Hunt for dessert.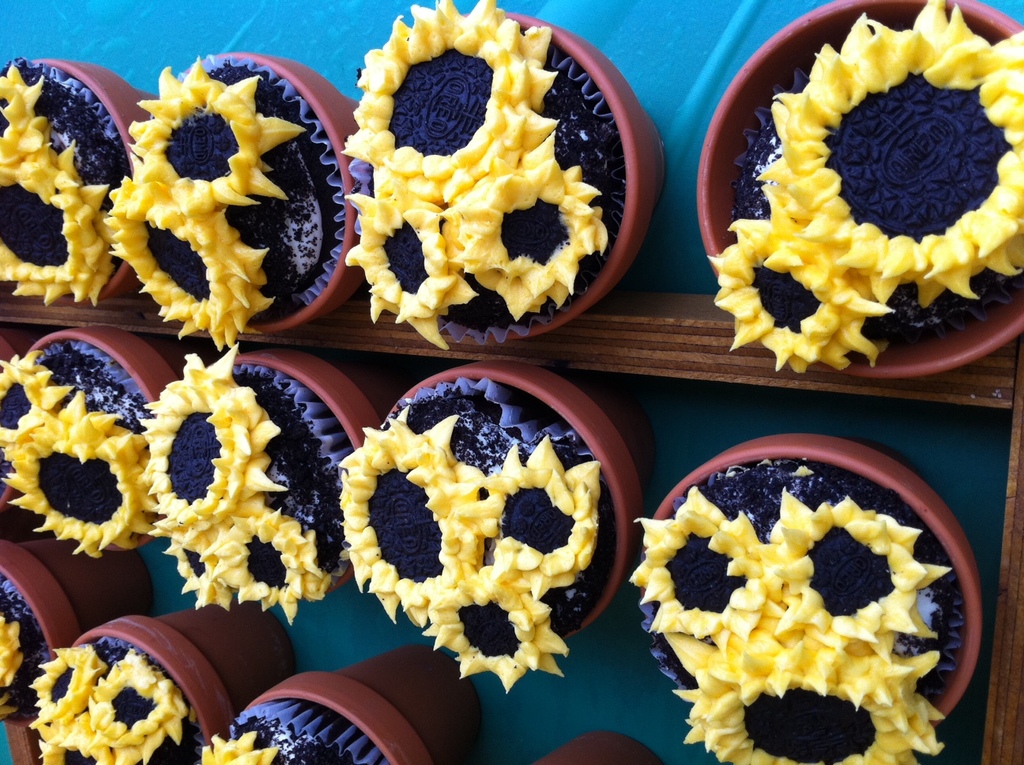
Hunted down at <region>0, 575, 46, 716</region>.
